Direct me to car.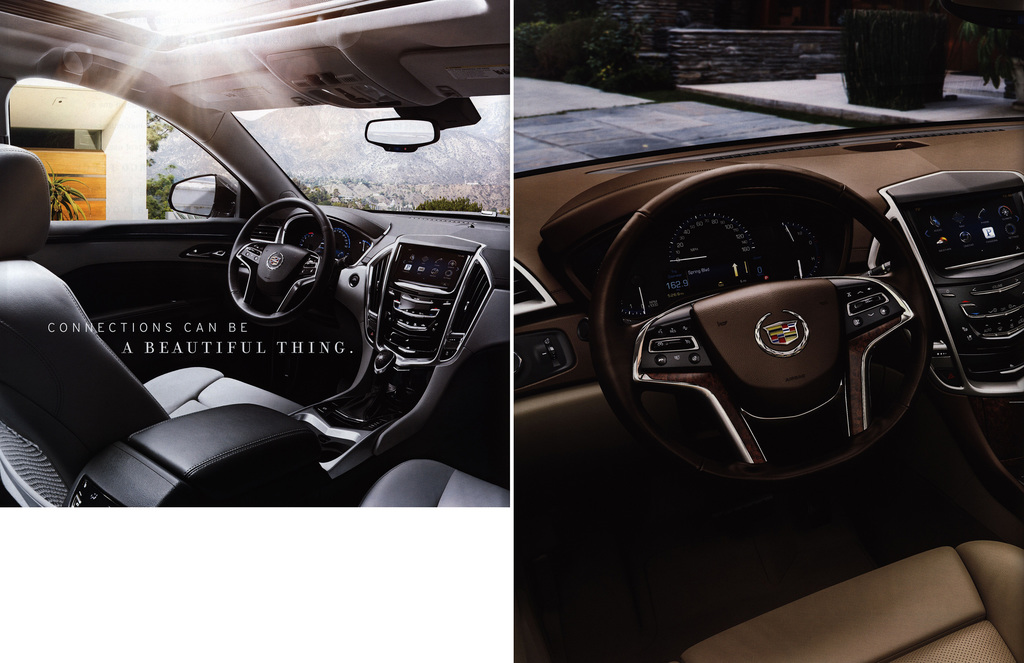
Direction: rect(511, 20, 1023, 655).
